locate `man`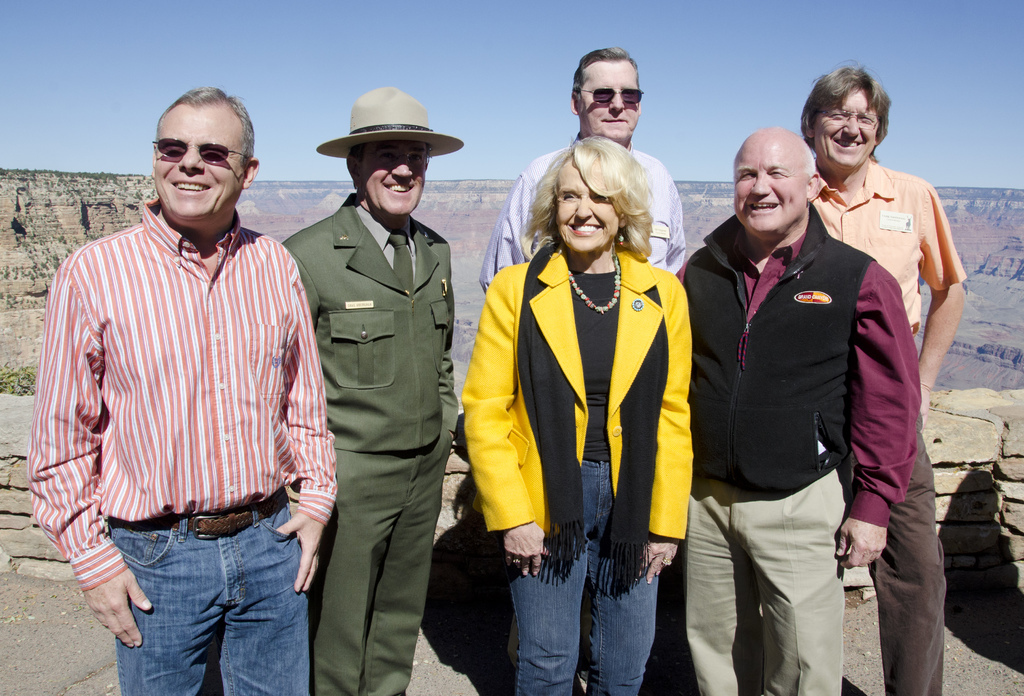
region(675, 123, 921, 695)
